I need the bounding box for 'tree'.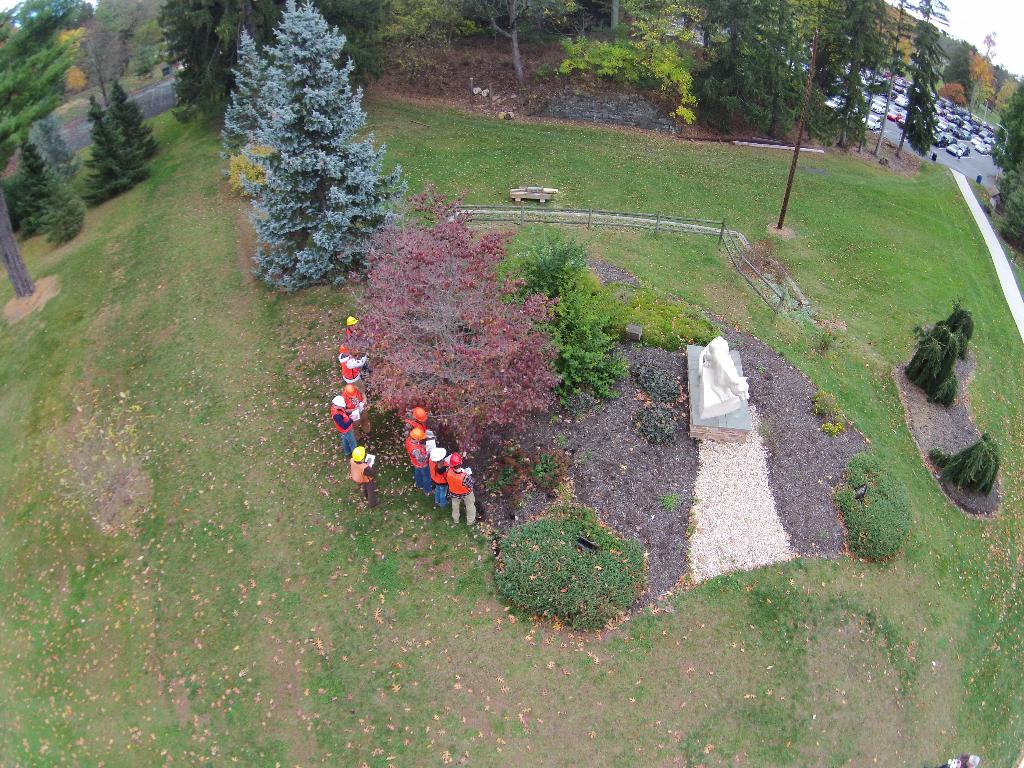
Here it is: detection(346, 182, 567, 468).
